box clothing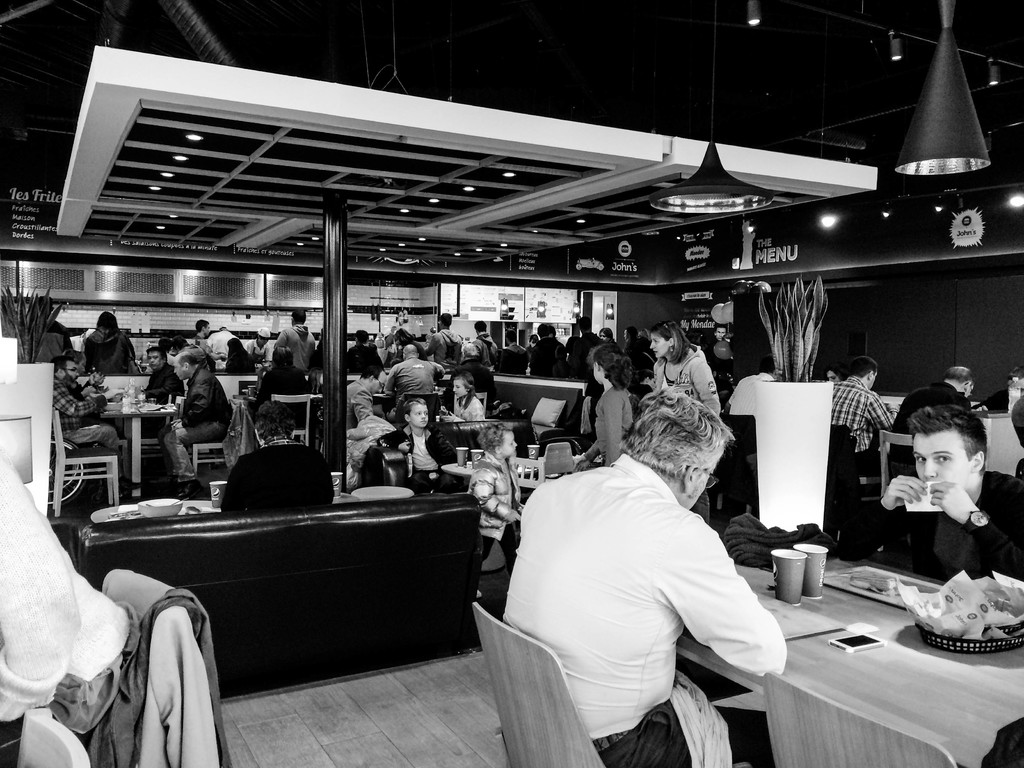
583 376 632 463
